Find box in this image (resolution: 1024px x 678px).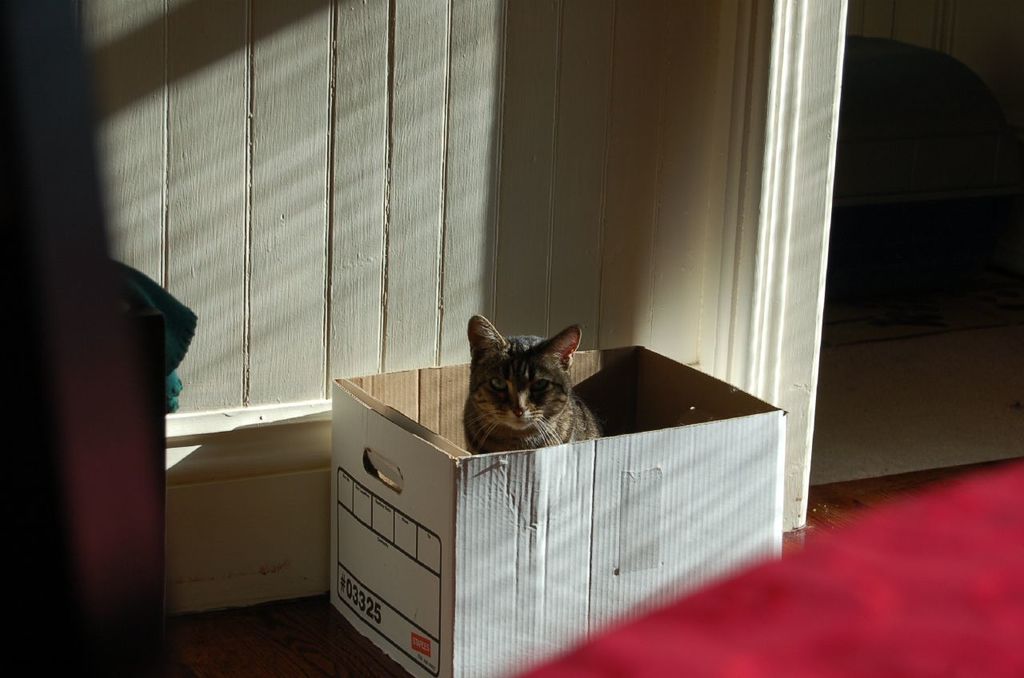
312,307,751,662.
